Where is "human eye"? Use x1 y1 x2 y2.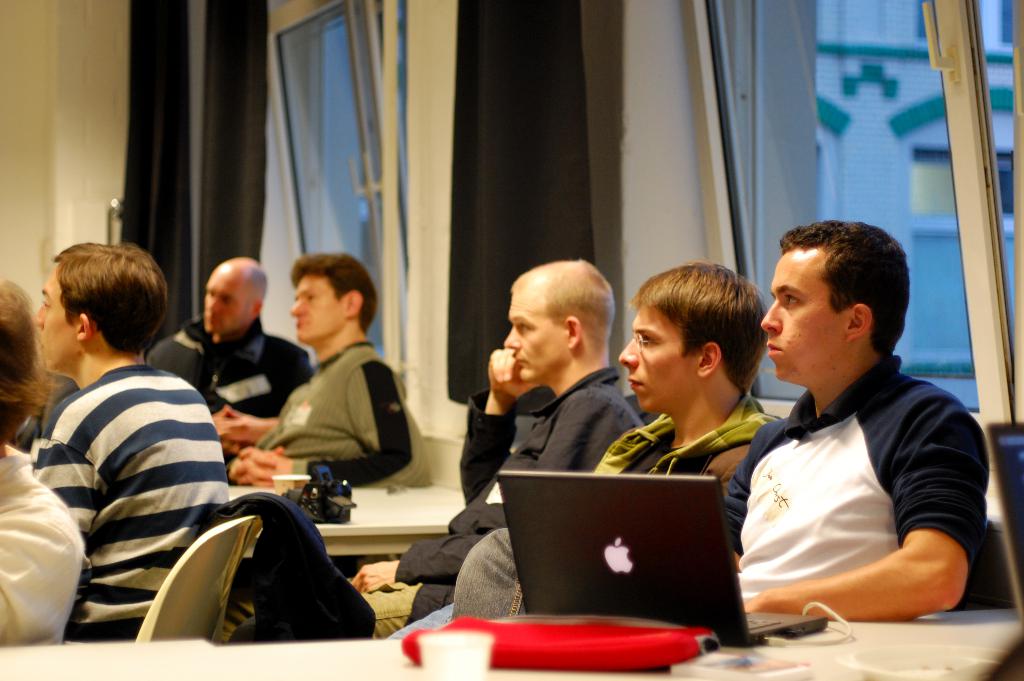
222 294 228 302.
